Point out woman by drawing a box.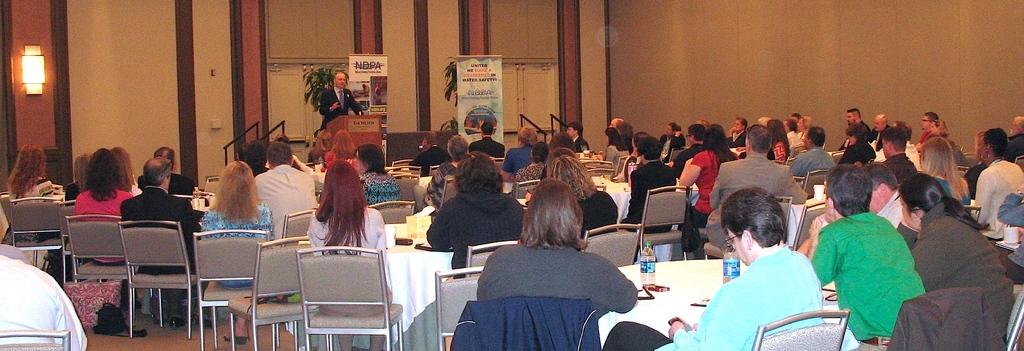
crop(601, 127, 630, 170).
